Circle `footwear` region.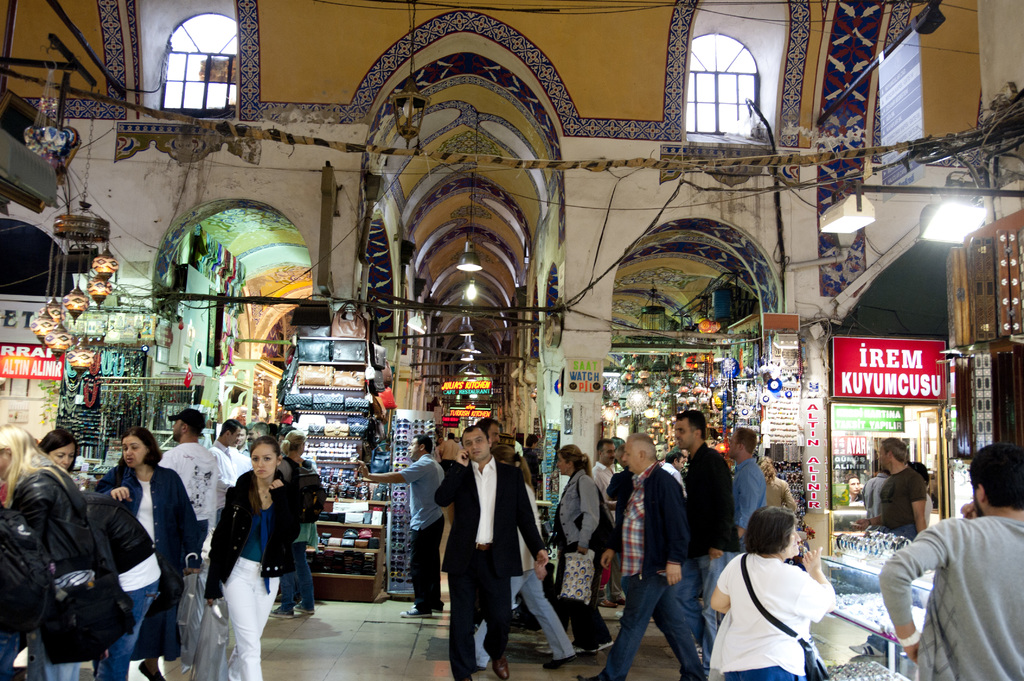
Region: crop(545, 652, 576, 672).
